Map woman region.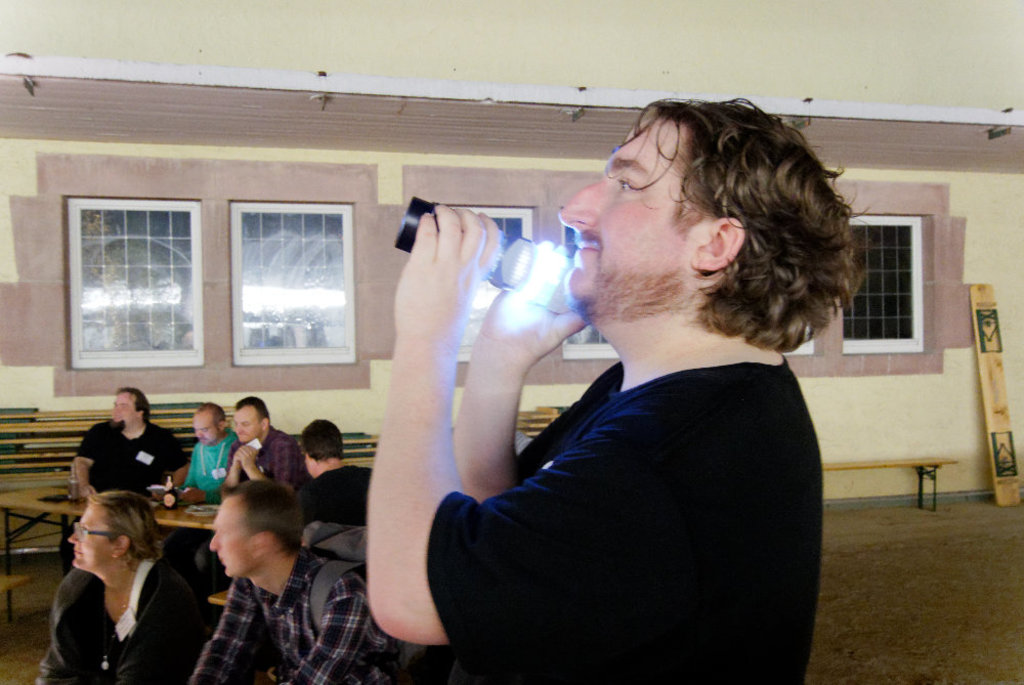
Mapped to (left=30, top=486, right=186, bottom=681).
